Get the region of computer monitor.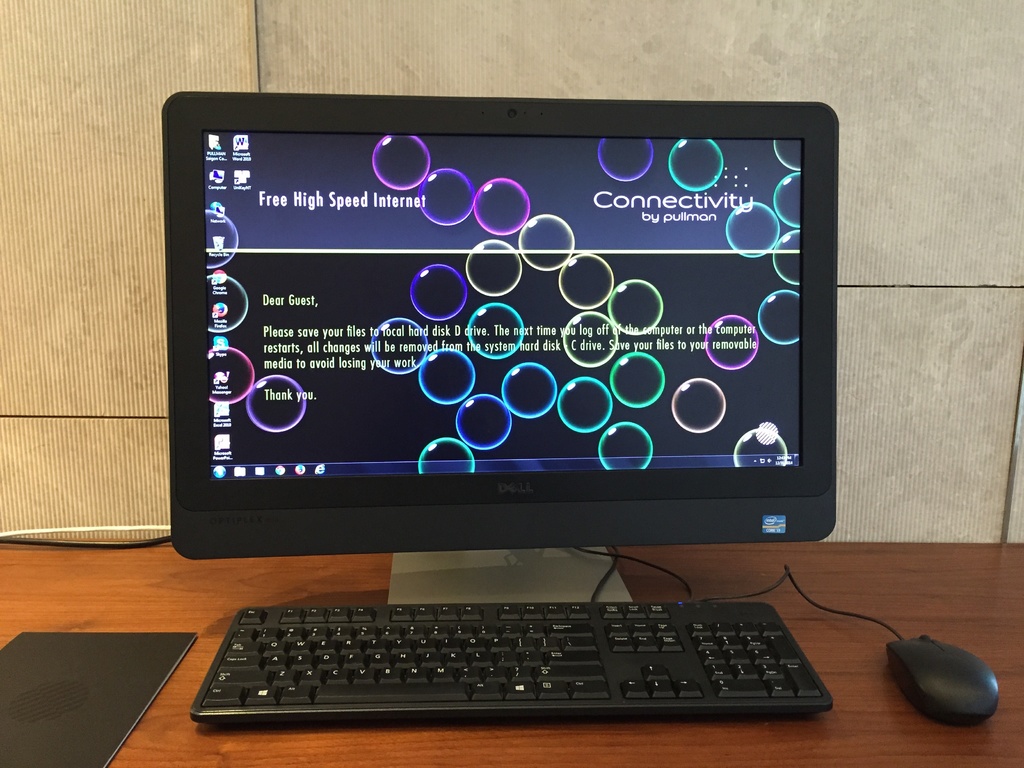
region(157, 93, 833, 552).
